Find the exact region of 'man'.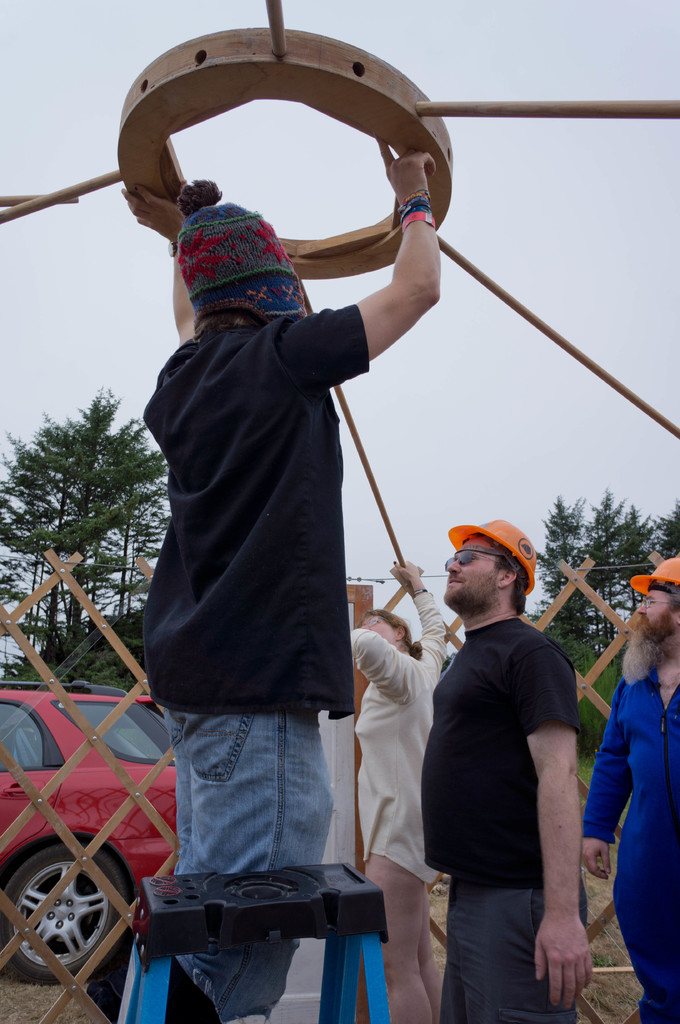
Exact region: <box>577,560,679,1023</box>.
